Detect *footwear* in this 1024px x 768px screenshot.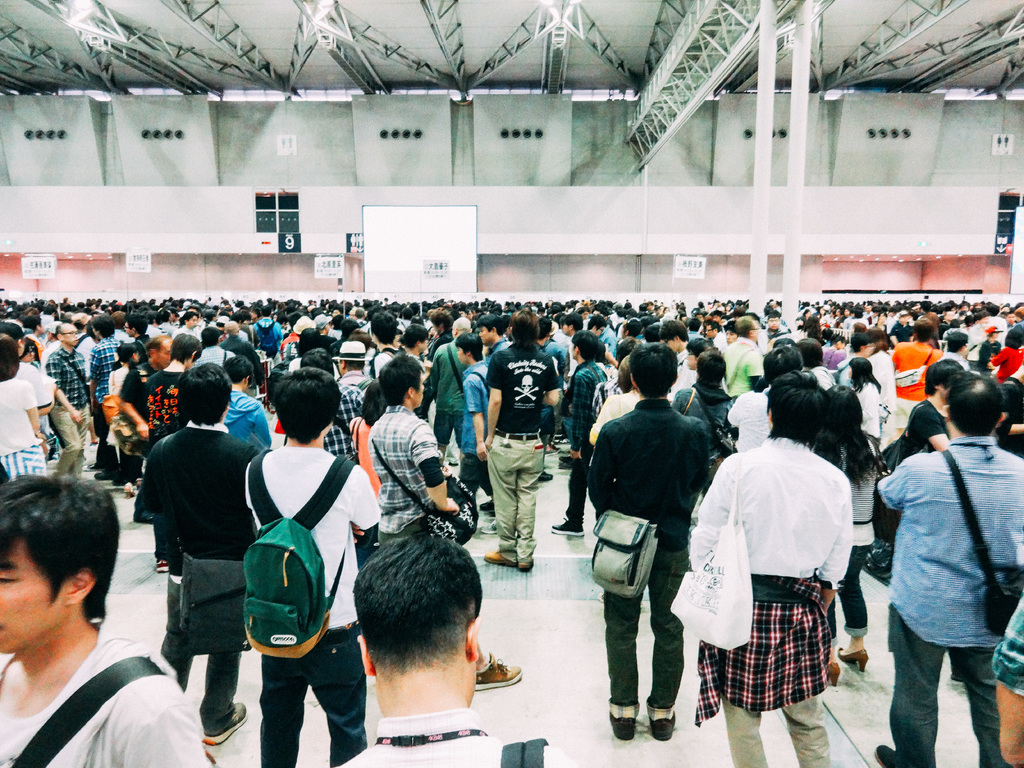
Detection: bbox(649, 704, 674, 741).
